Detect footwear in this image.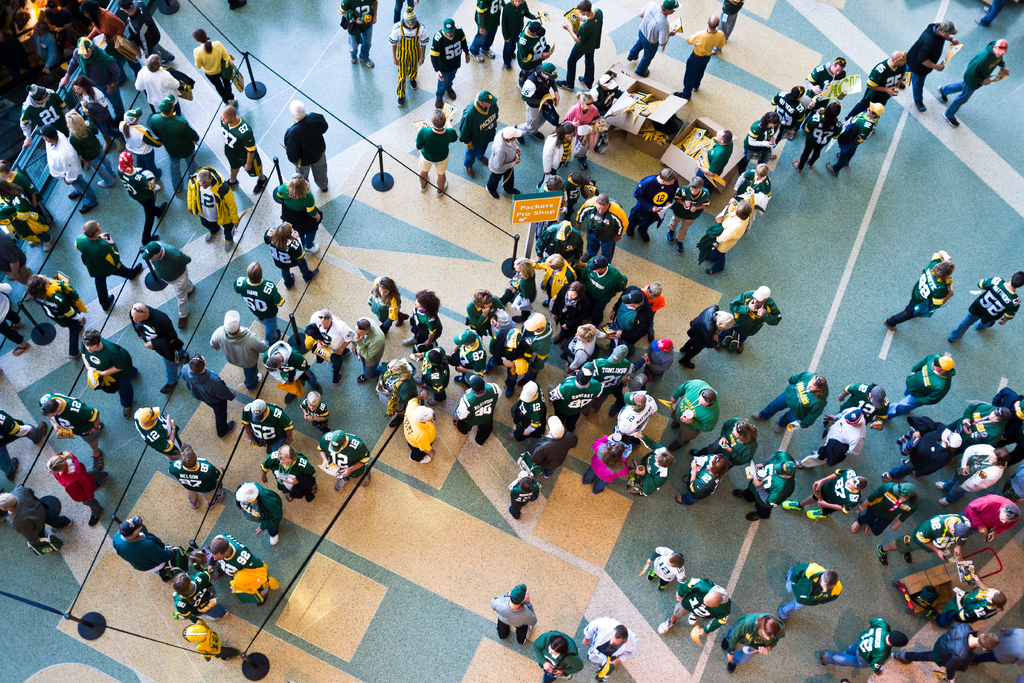
Detection: box(730, 663, 735, 675).
